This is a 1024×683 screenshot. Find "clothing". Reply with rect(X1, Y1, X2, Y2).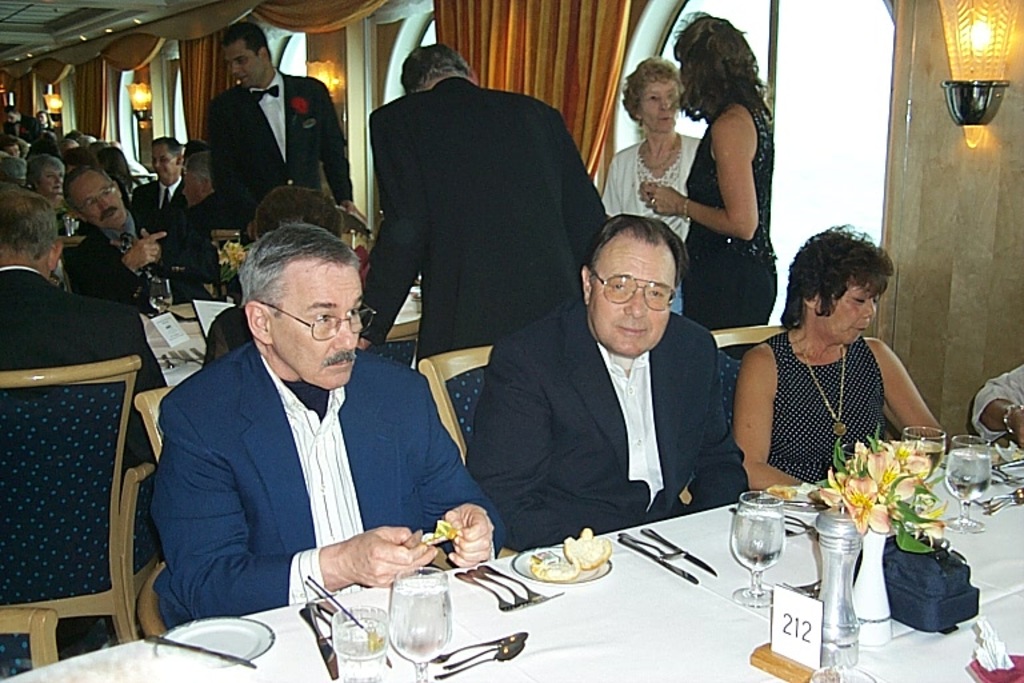
rect(0, 263, 149, 490).
